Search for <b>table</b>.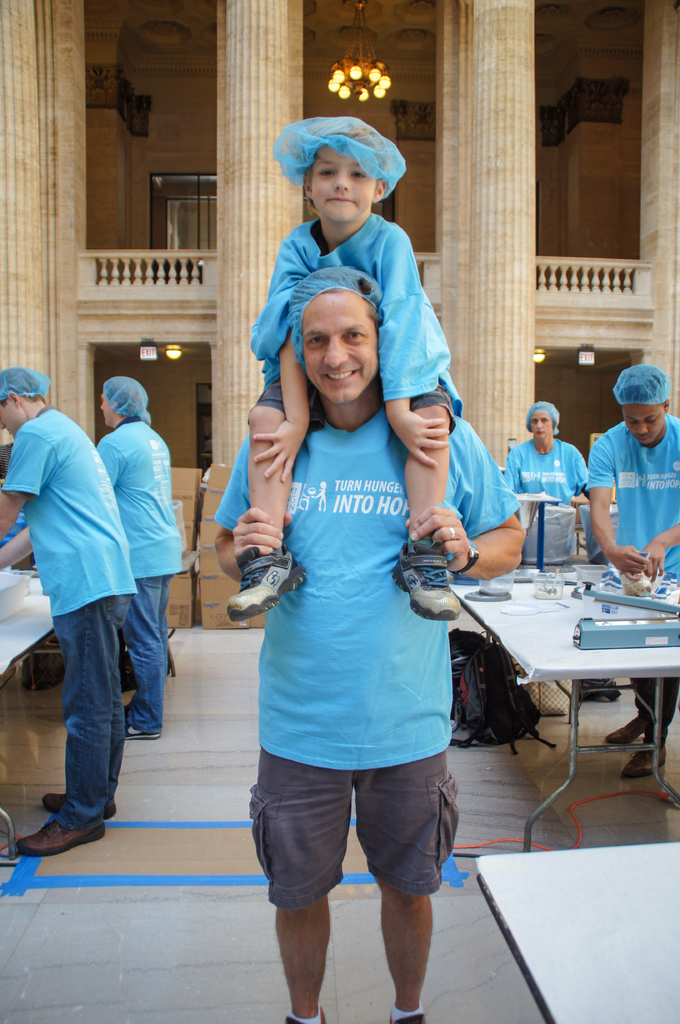
Found at <region>473, 837, 679, 1023</region>.
